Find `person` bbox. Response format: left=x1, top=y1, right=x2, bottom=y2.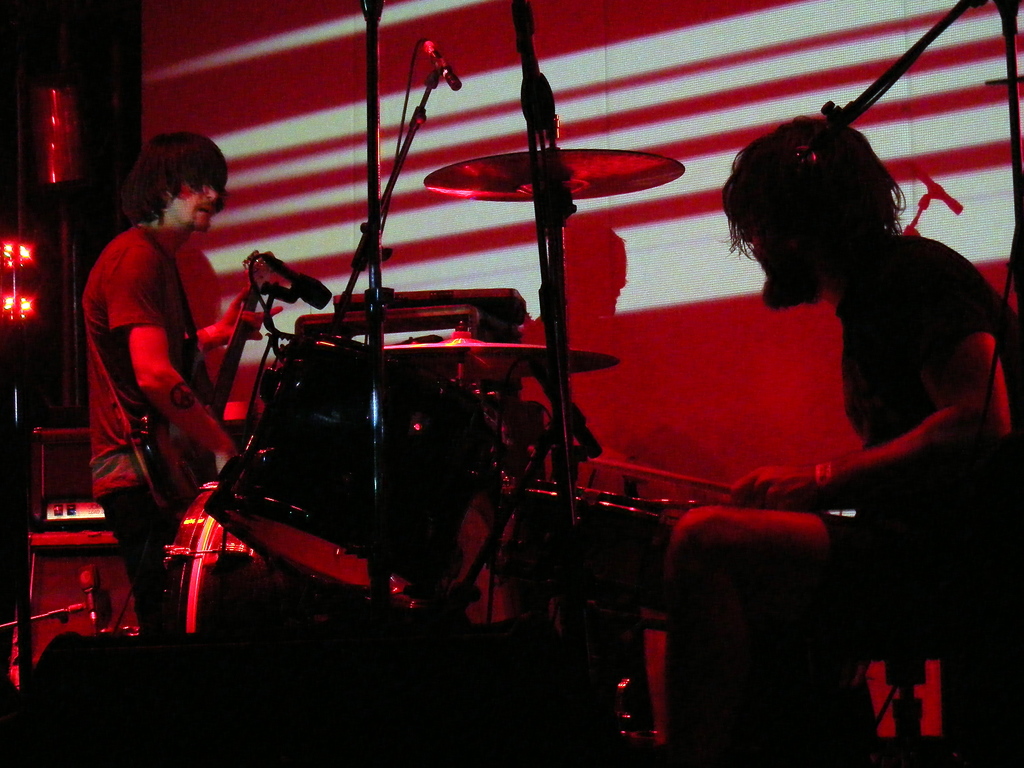
left=84, top=132, right=284, bottom=642.
